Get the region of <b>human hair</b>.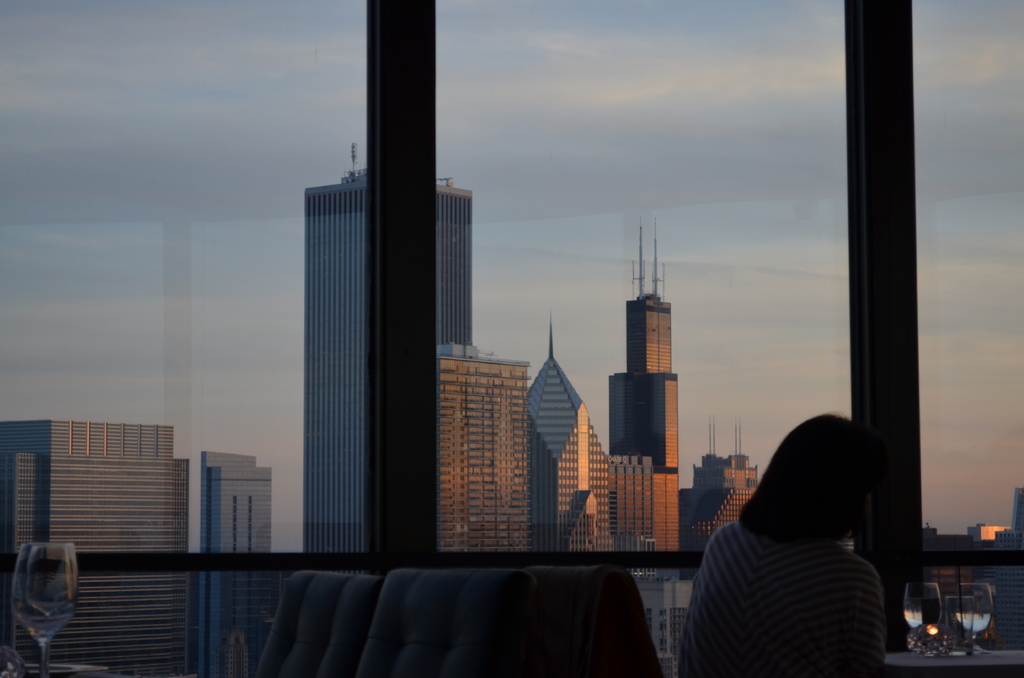
(left=735, top=419, right=887, bottom=565).
